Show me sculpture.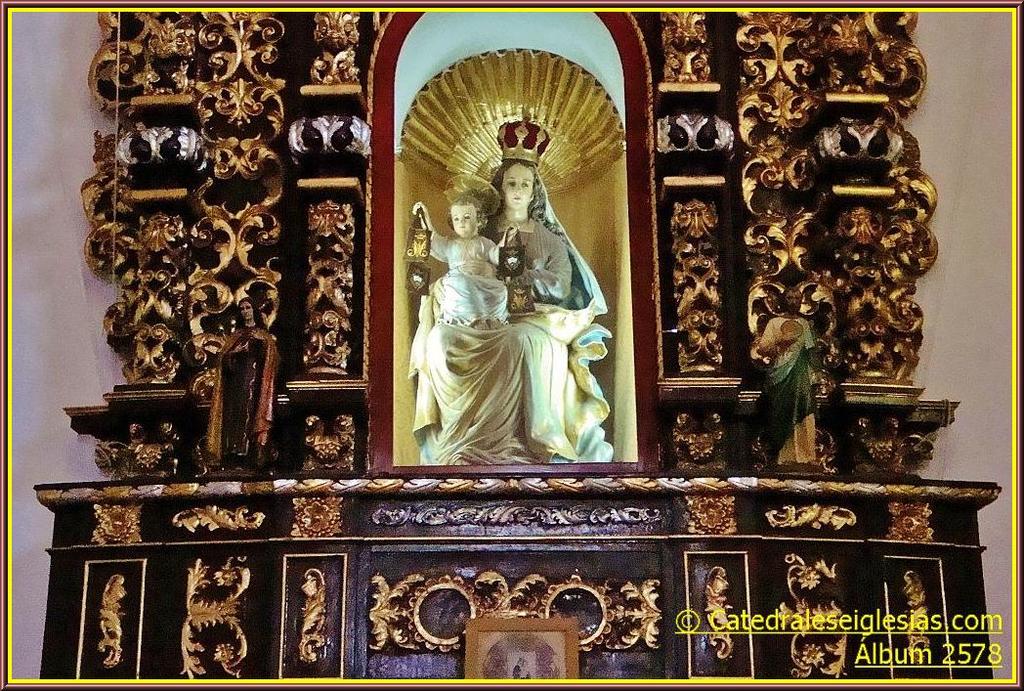
sculpture is here: [417,174,524,473].
